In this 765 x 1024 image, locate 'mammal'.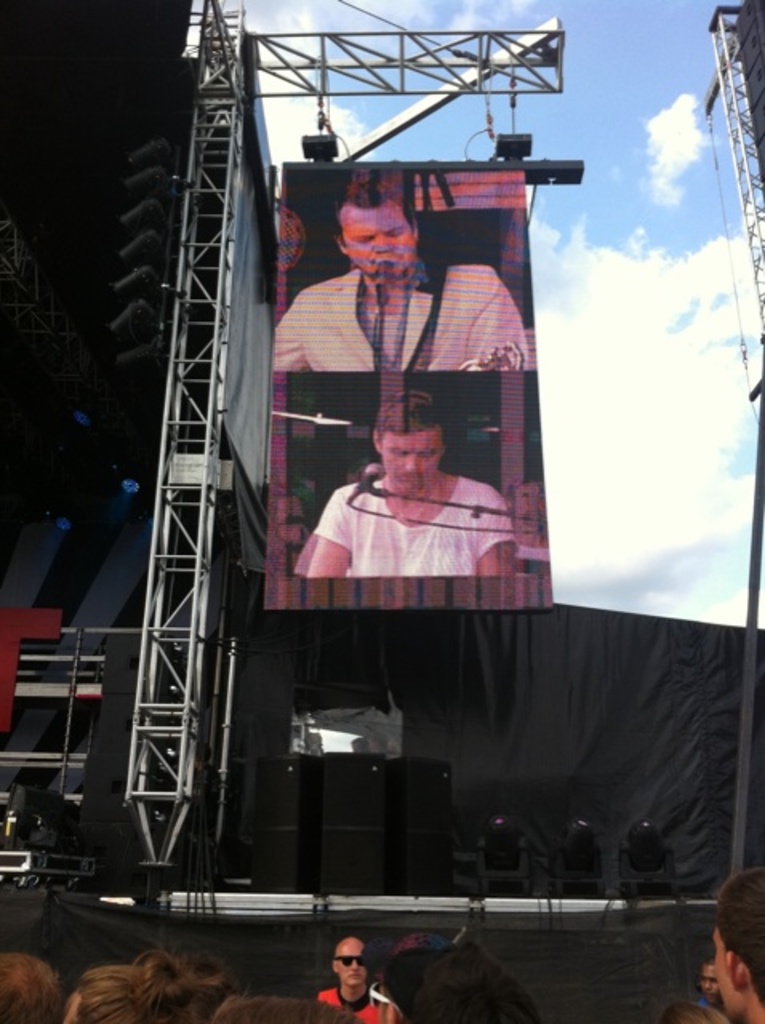
Bounding box: (298, 398, 515, 587).
